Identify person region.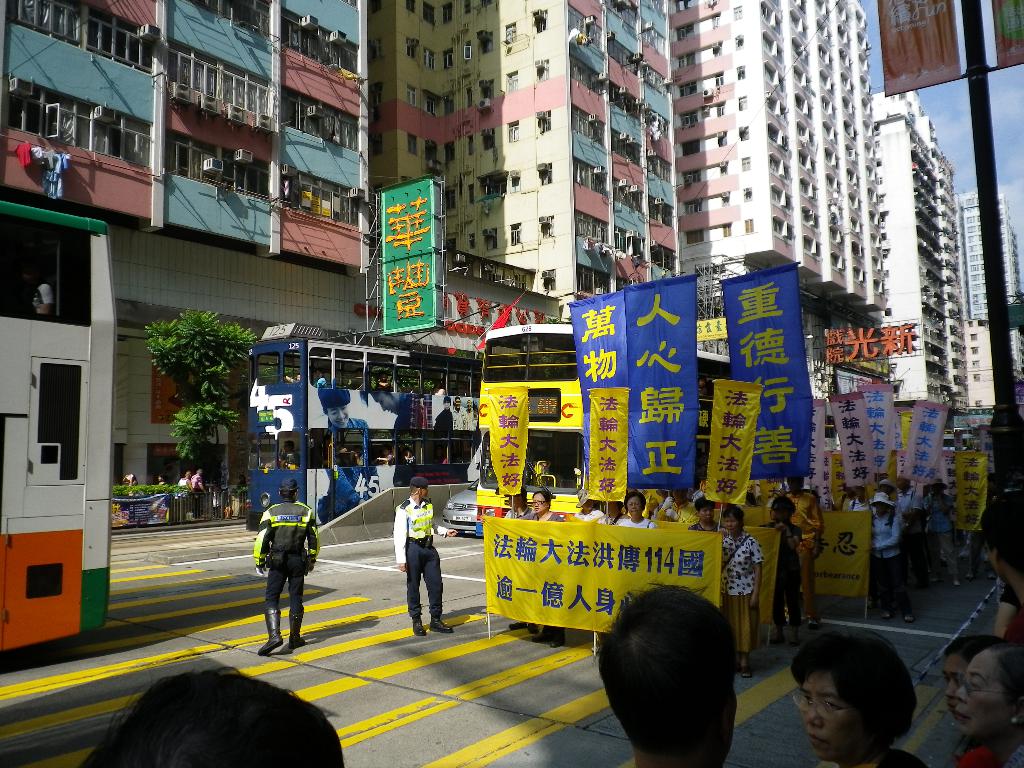
Region: (783,621,943,767).
